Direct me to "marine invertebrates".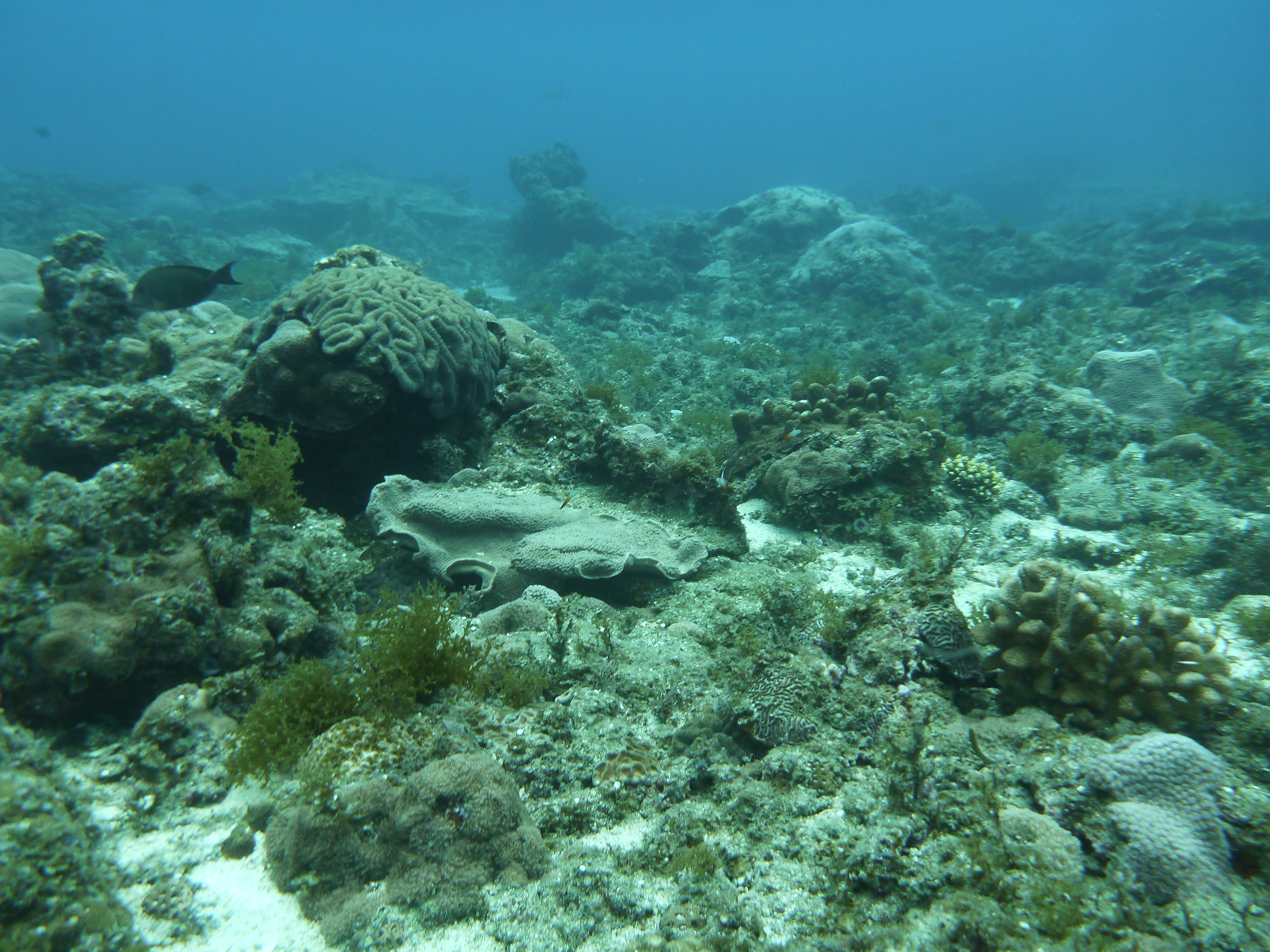
Direction: locate(223, 56, 271, 85).
